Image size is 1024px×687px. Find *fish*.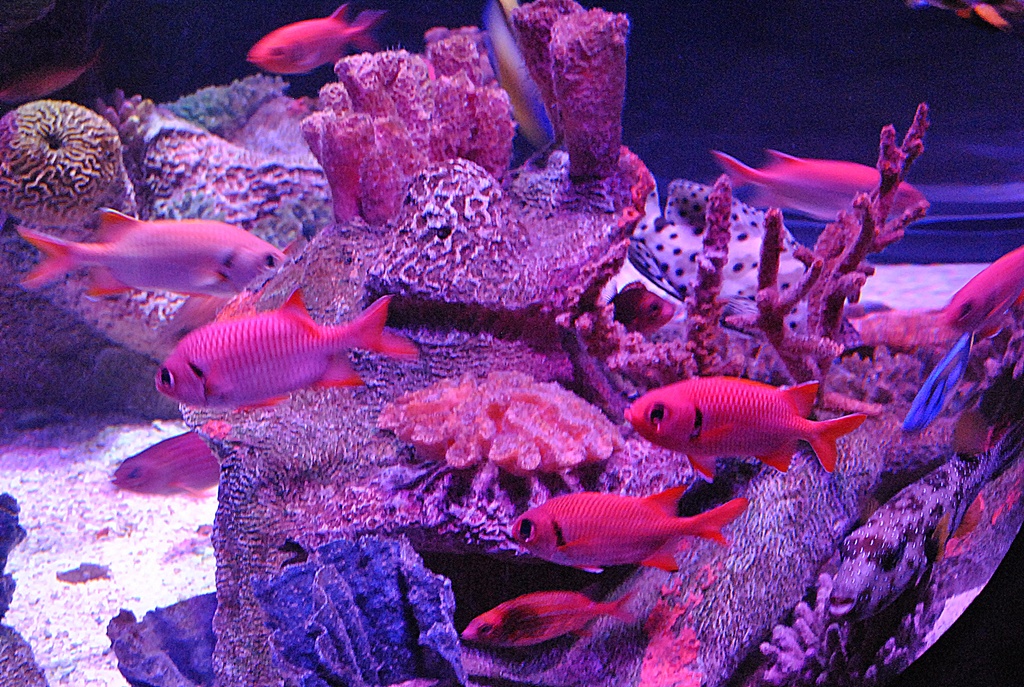
505, 474, 755, 574.
